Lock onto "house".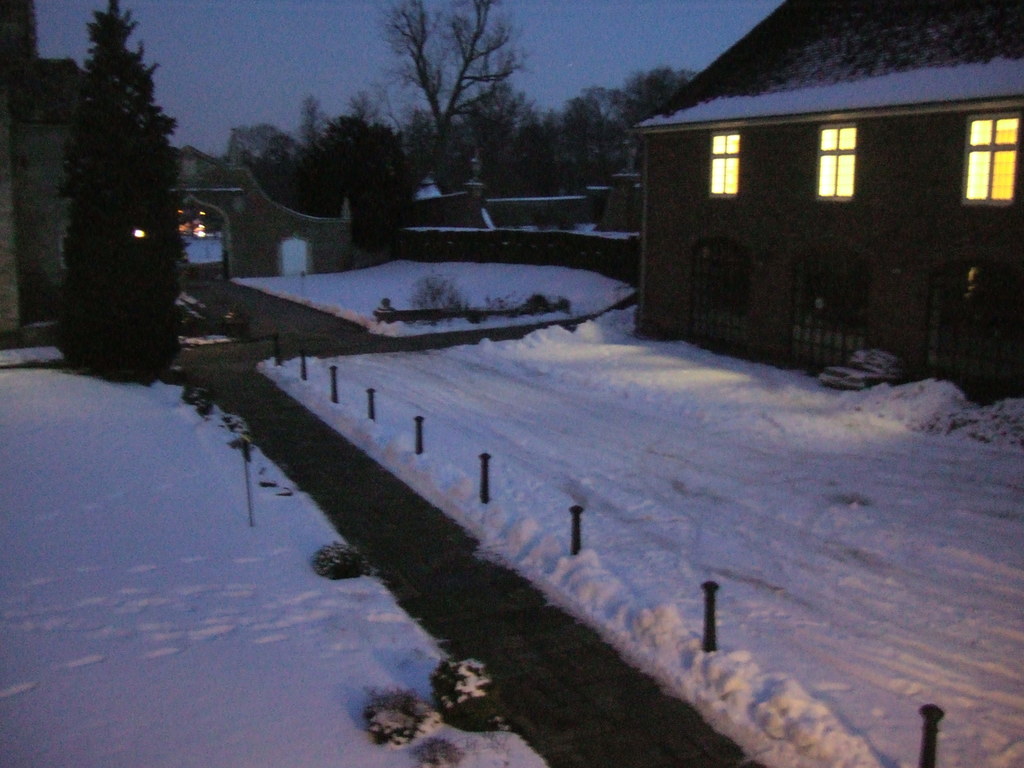
Locked: bbox=(635, 0, 1023, 404).
